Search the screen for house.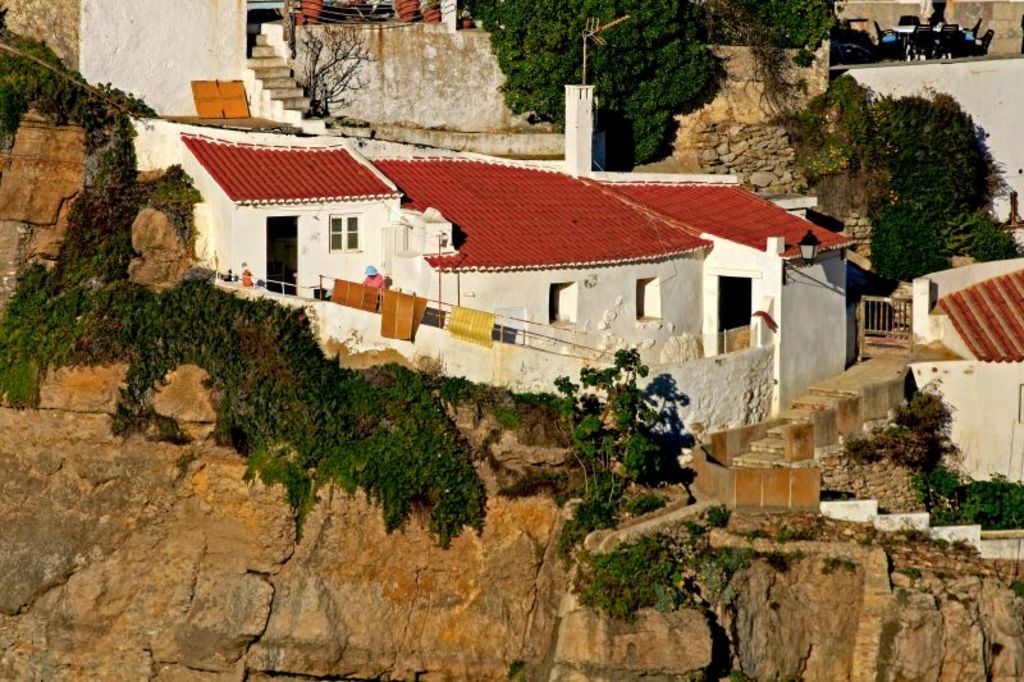
Found at rect(154, 118, 896, 479).
